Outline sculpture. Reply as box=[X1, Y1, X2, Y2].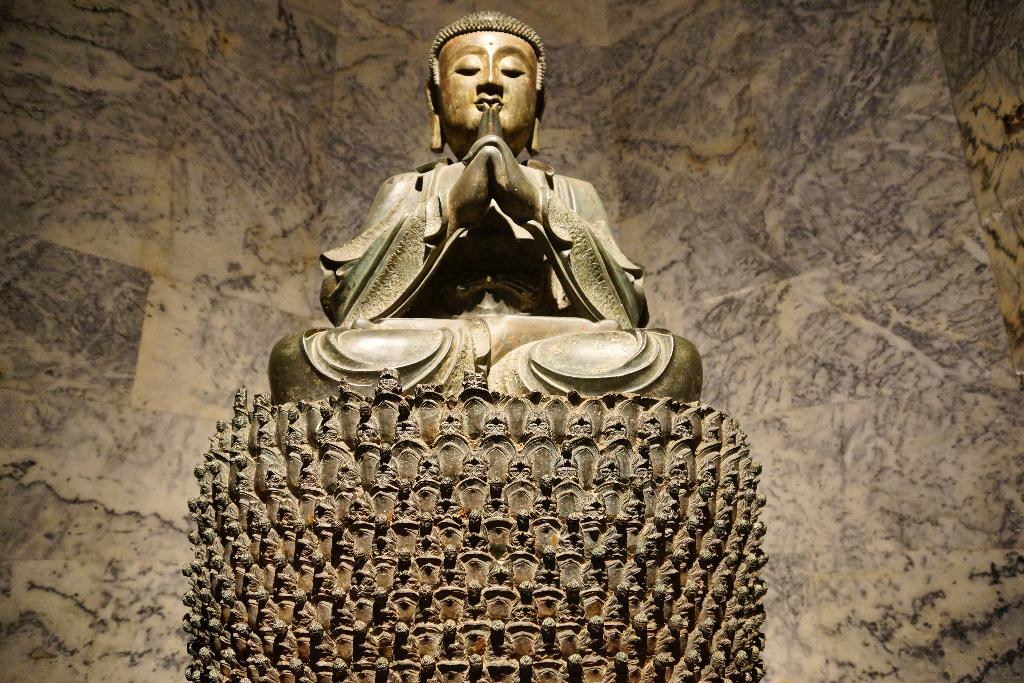
box=[595, 457, 627, 484].
